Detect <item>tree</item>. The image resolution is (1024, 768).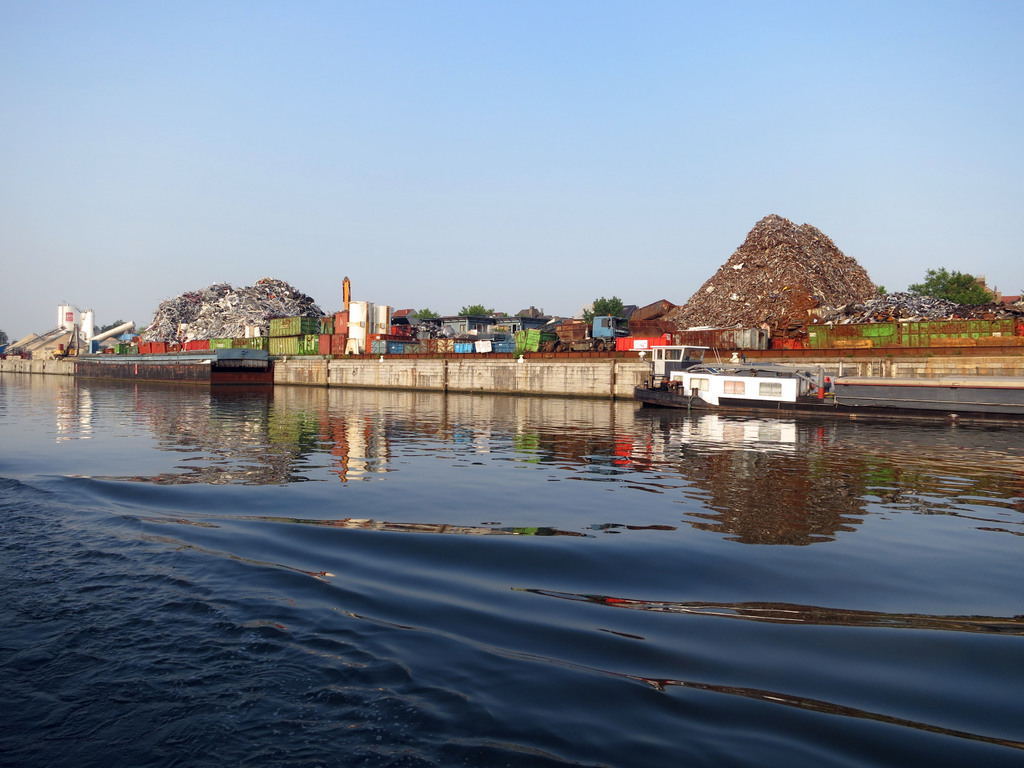
box(904, 262, 991, 308).
